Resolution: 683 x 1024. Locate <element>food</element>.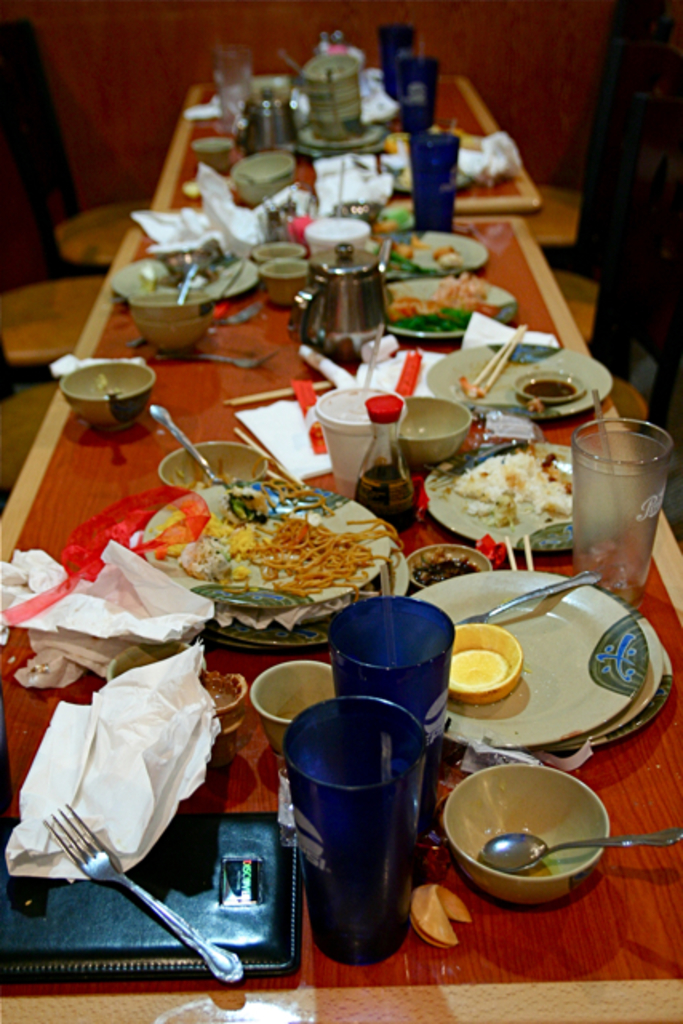
413/547/475/586.
